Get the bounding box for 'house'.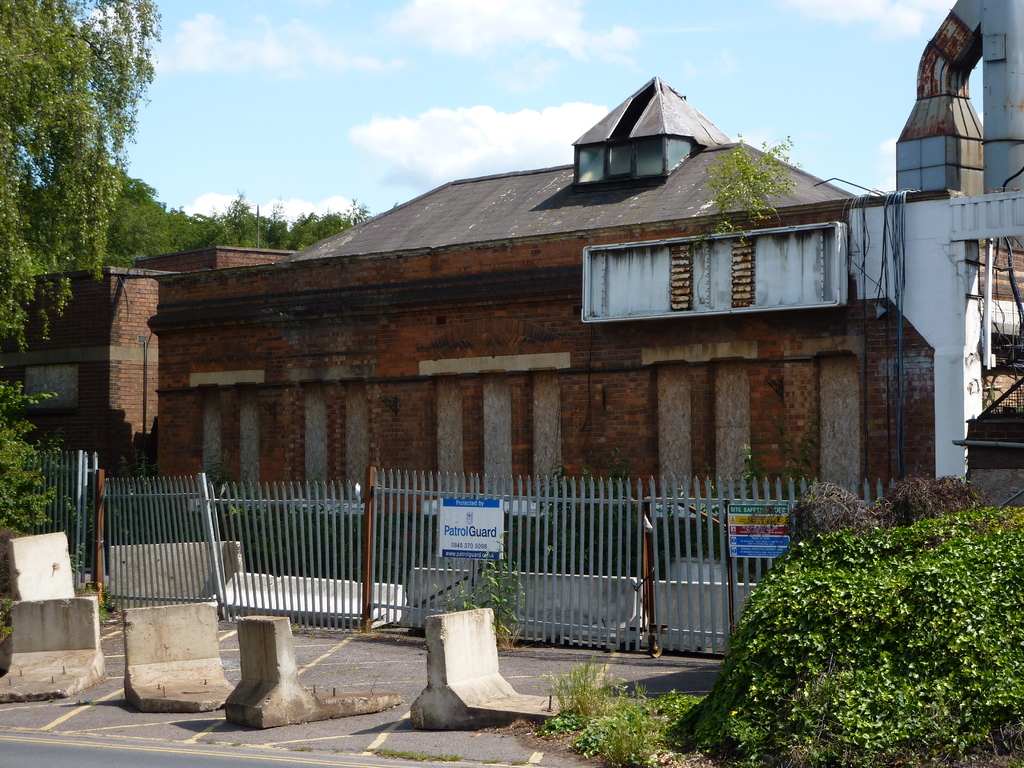
bbox(102, 52, 952, 668).
